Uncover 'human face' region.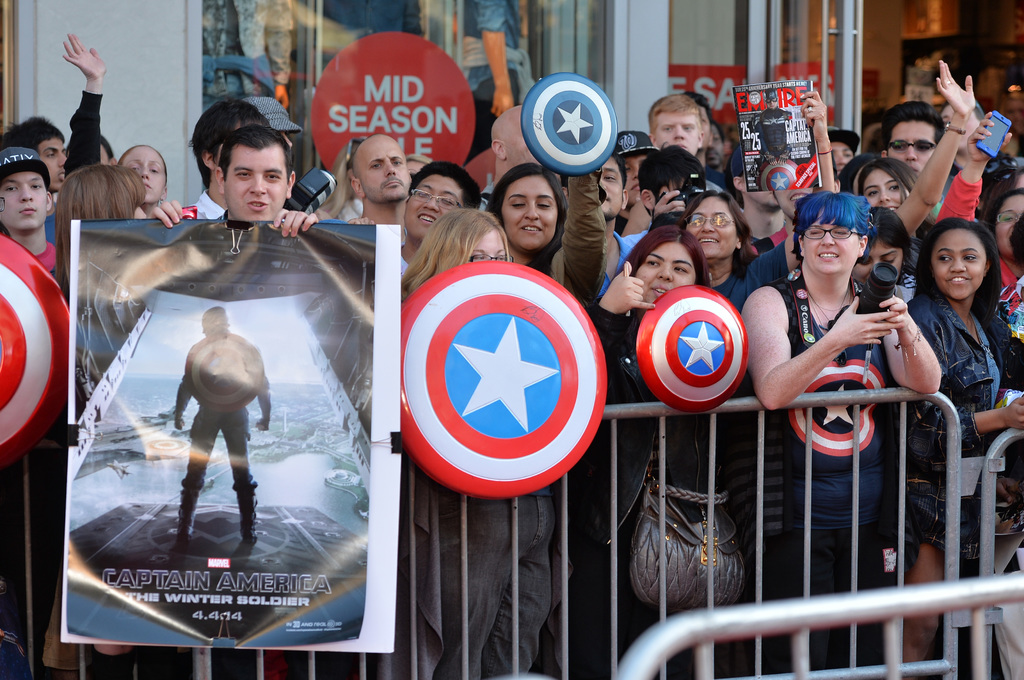
Uncovered: Rect(690, 197, 733, 265).
